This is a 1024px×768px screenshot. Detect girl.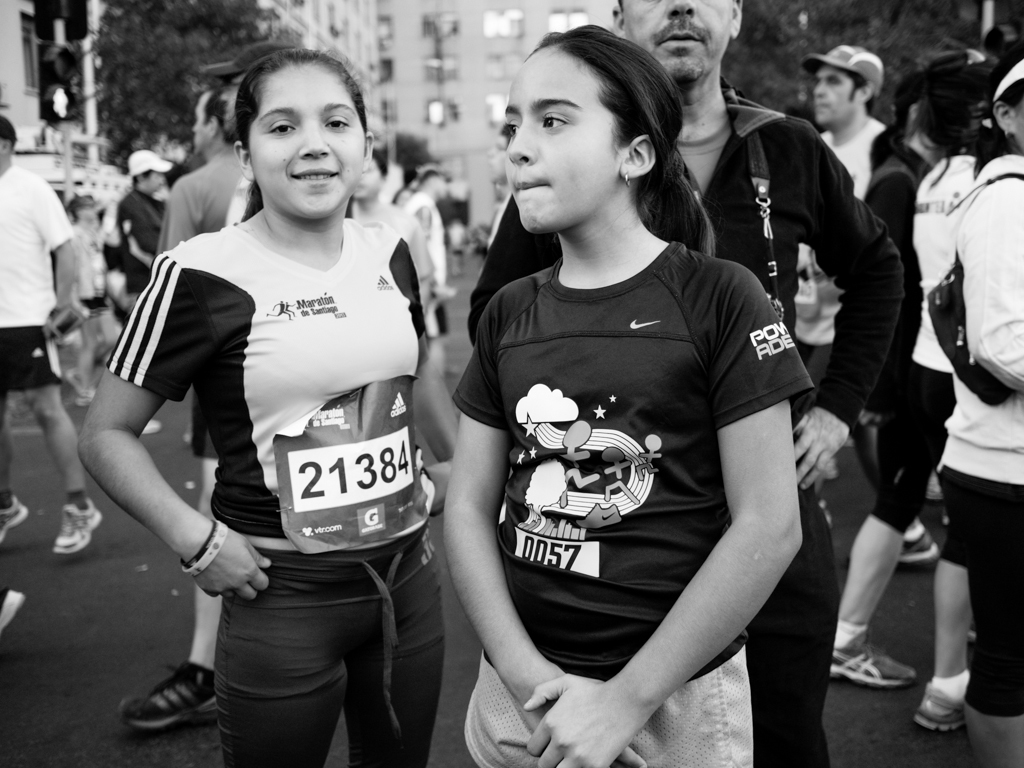
bbox=[73, 47, 461, 767].
